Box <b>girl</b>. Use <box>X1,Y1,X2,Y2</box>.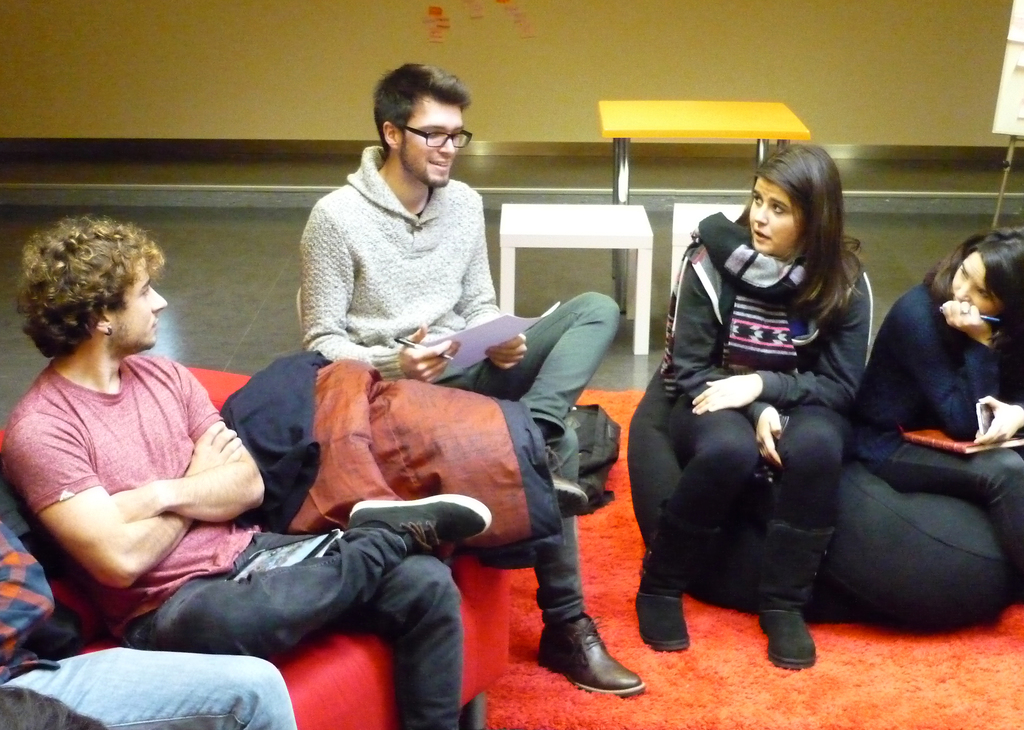
<box>636,141,878,665</box>.
